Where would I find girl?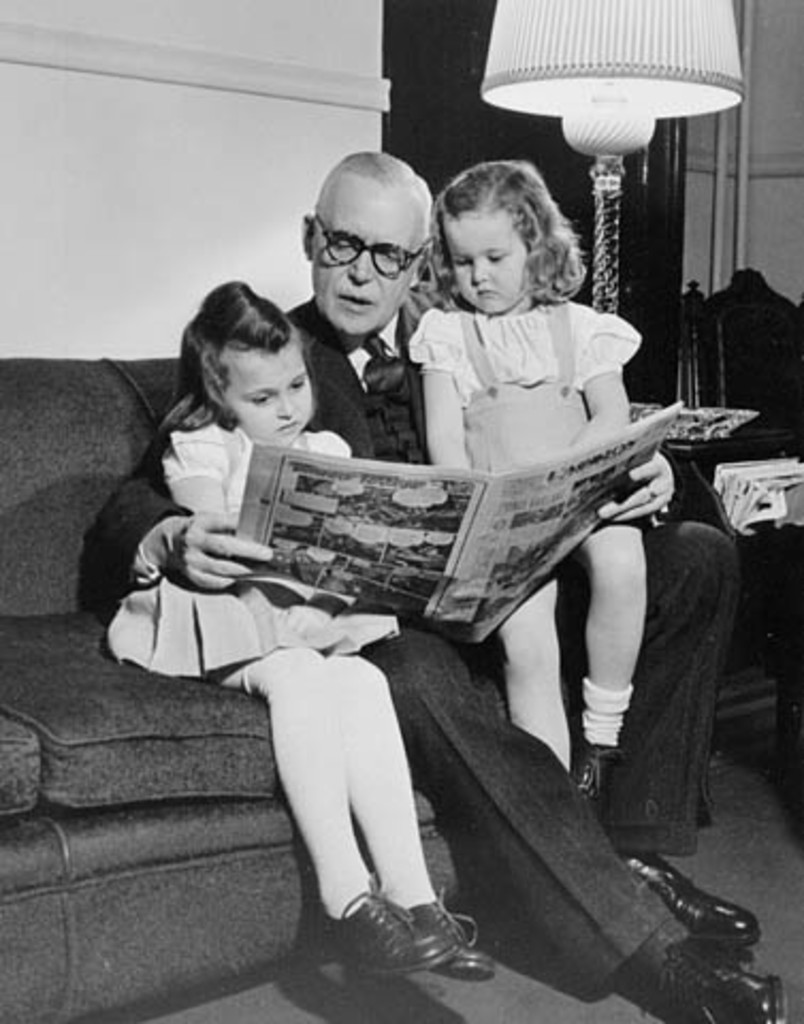
At detection(102, 271, 493, 977).
